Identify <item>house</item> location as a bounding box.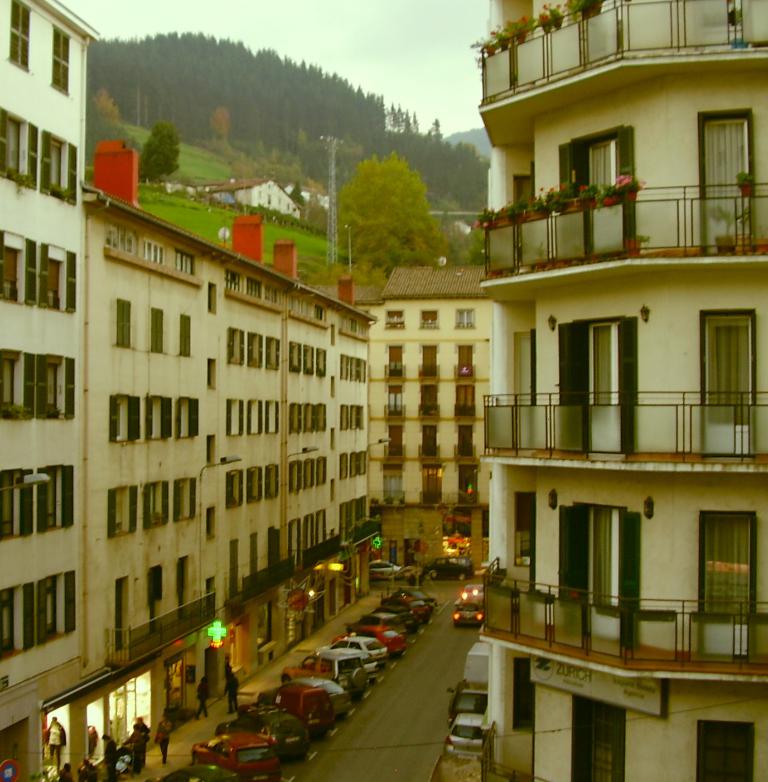
481, 0, 763, 773.
